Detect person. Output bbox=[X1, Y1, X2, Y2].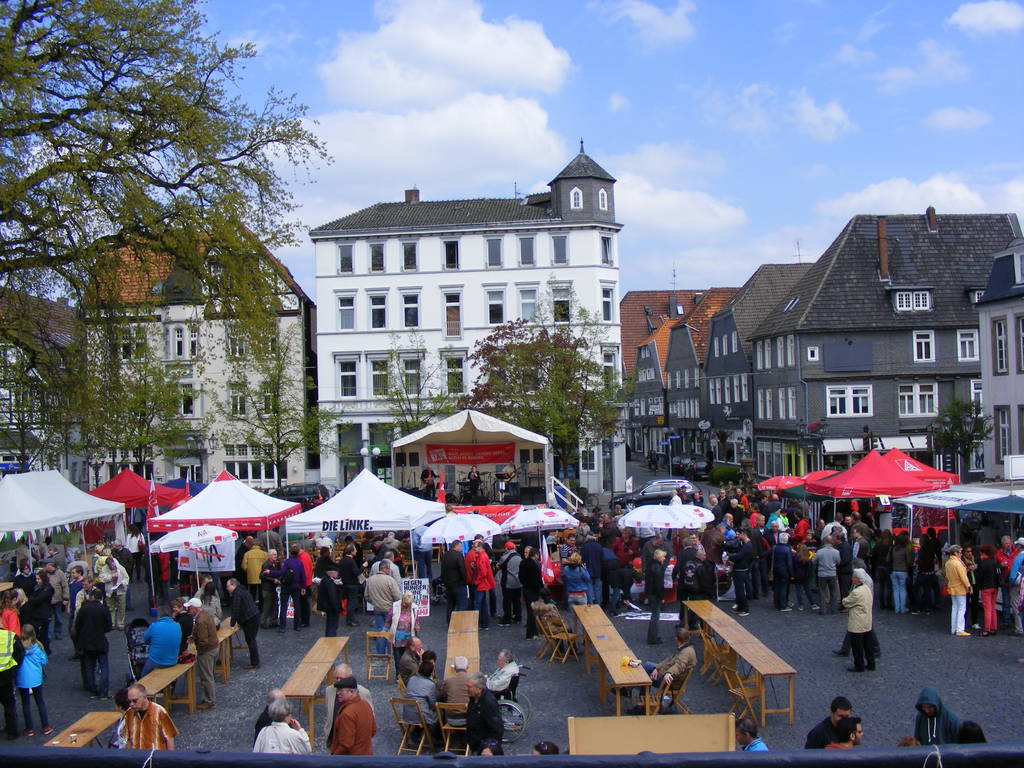
bbox=[825, 452, 838, 474].
